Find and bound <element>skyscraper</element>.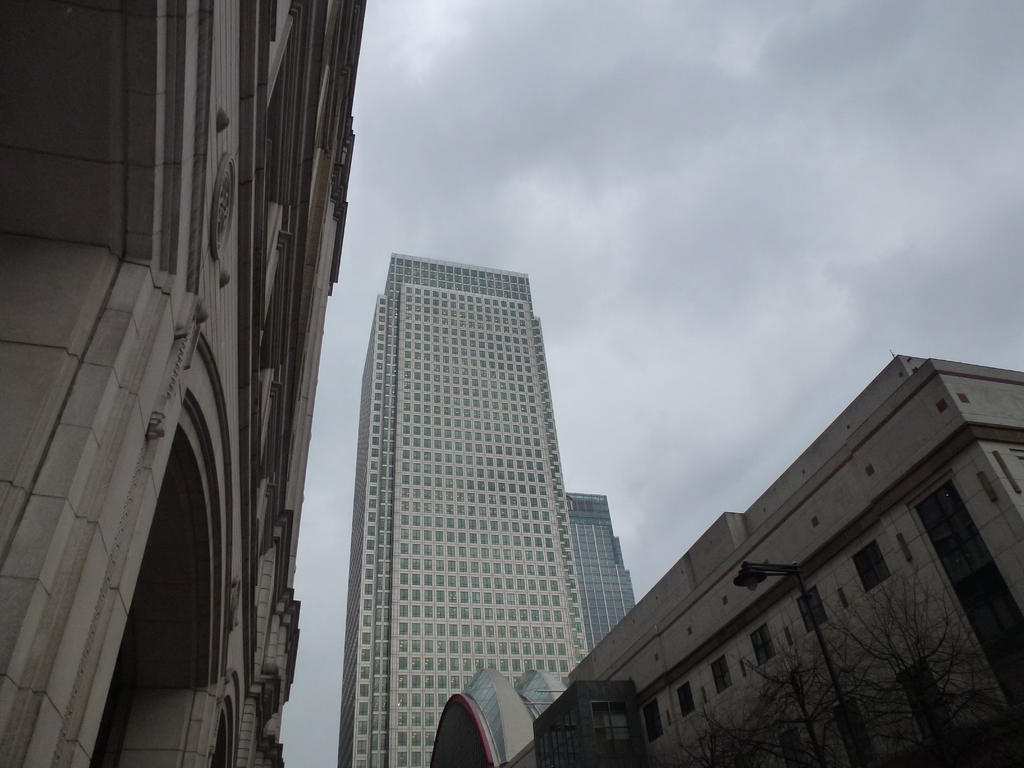
Bound: locate(0, 0, 369, 767).
